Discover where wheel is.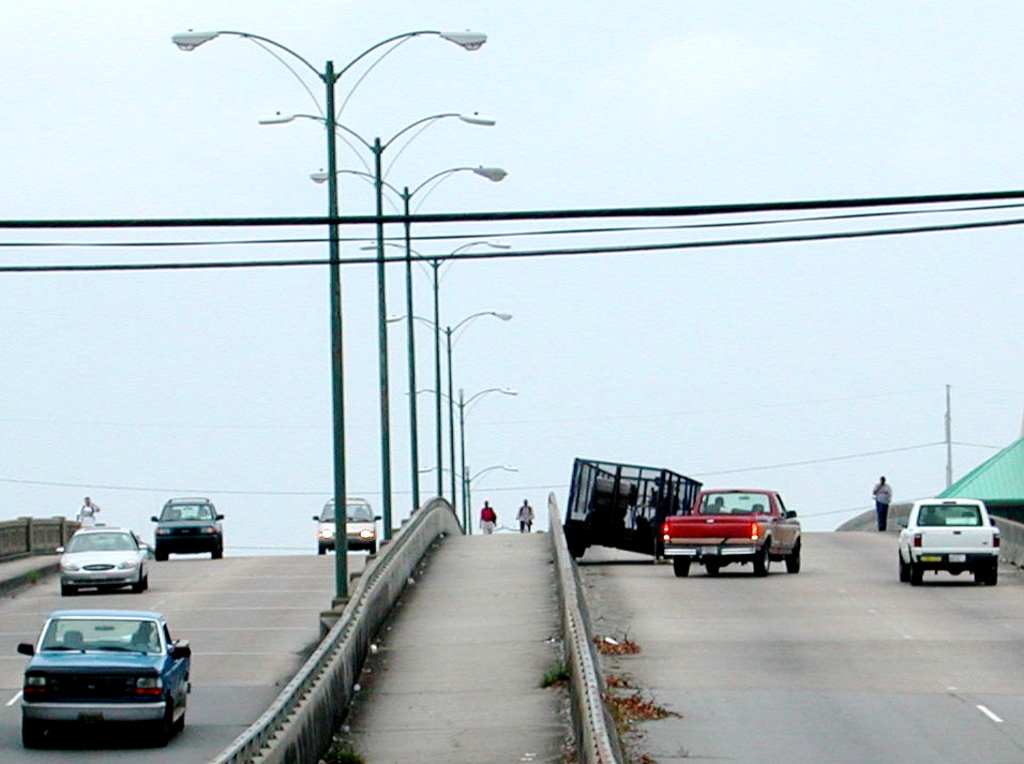
Discovered at region(133, 573, 147, 596).
